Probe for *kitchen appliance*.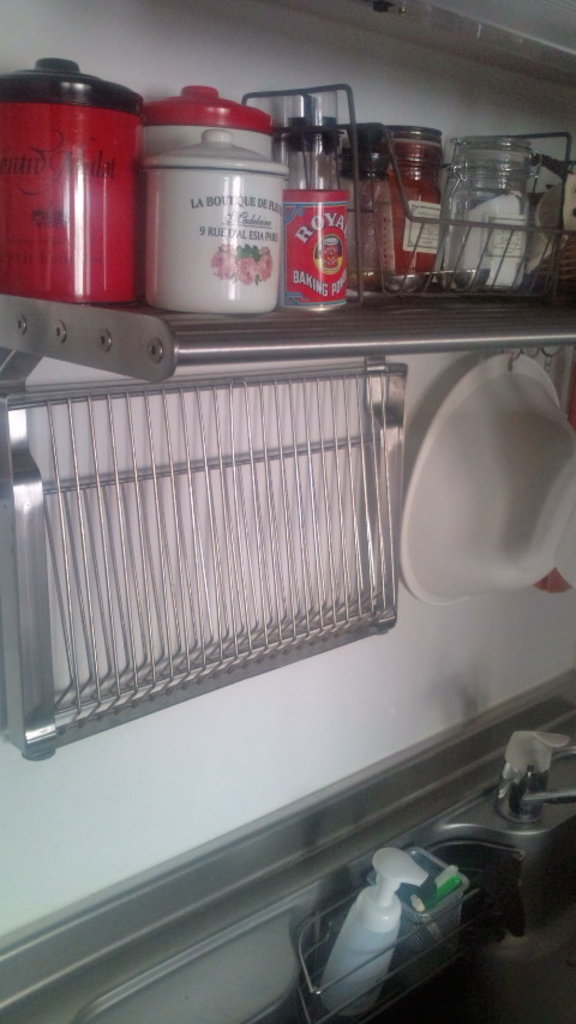
Probe result: 0, 359, 406, 757.
